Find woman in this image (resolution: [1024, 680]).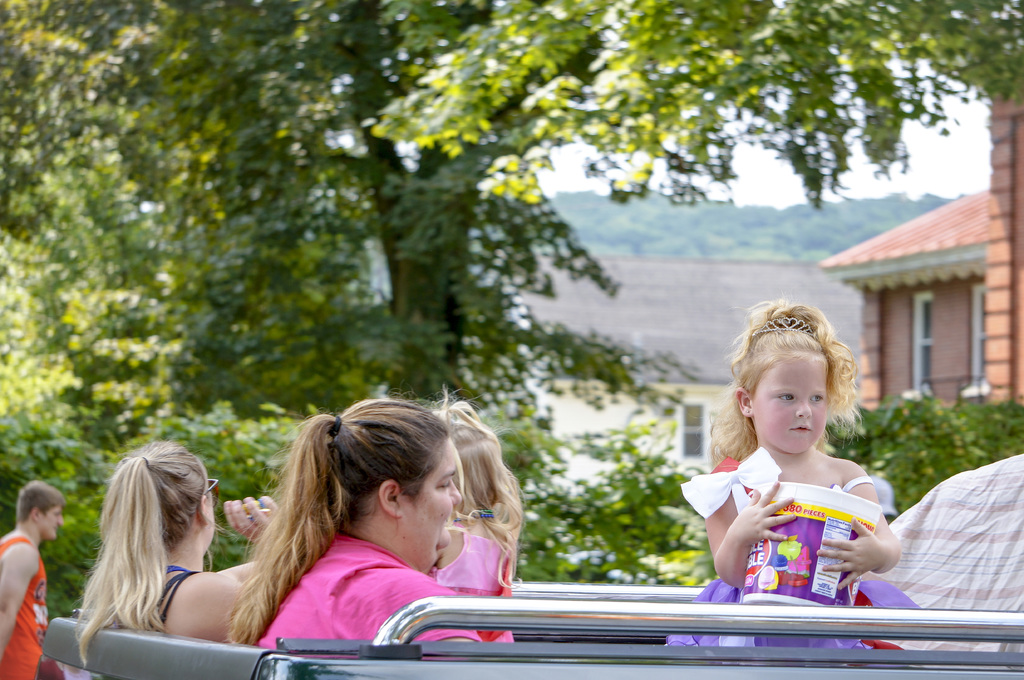
[x1=73, y1=438, x2=285, y2=667].
